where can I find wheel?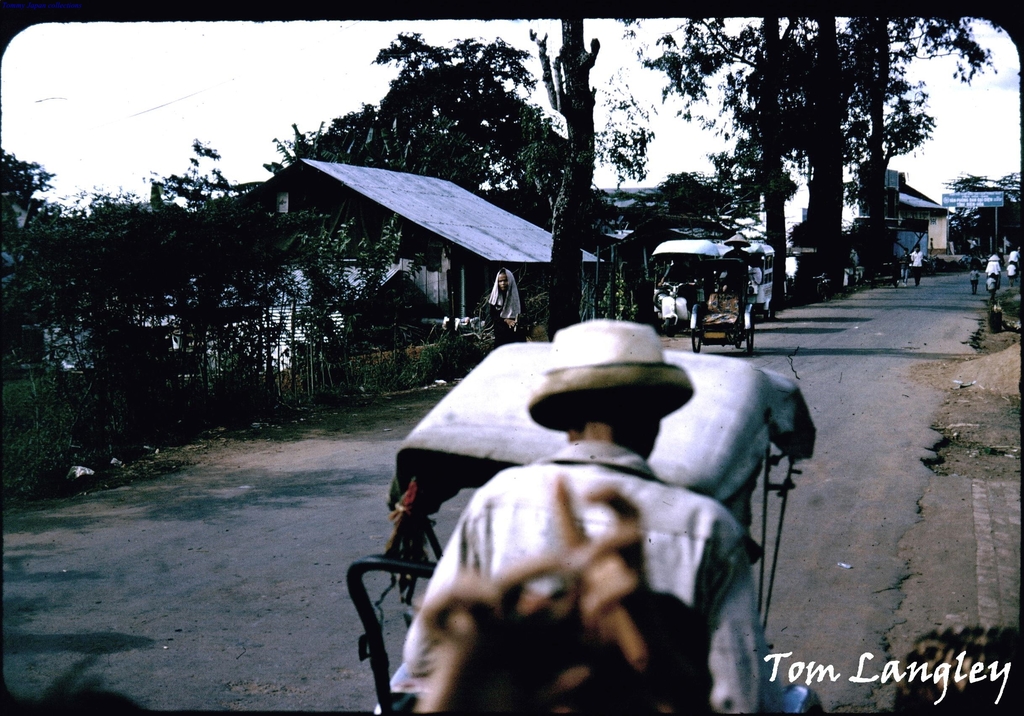
You can find it at <box>745,310,753,352</box>.
